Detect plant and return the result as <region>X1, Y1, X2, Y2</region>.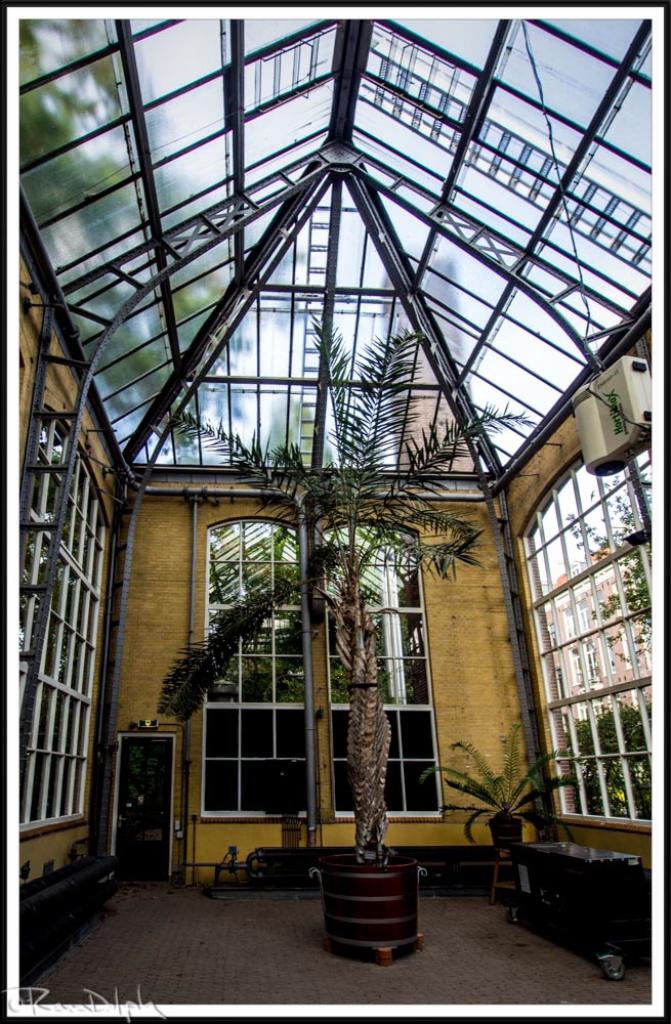
<region>553, 689, 661, 825</region>.
